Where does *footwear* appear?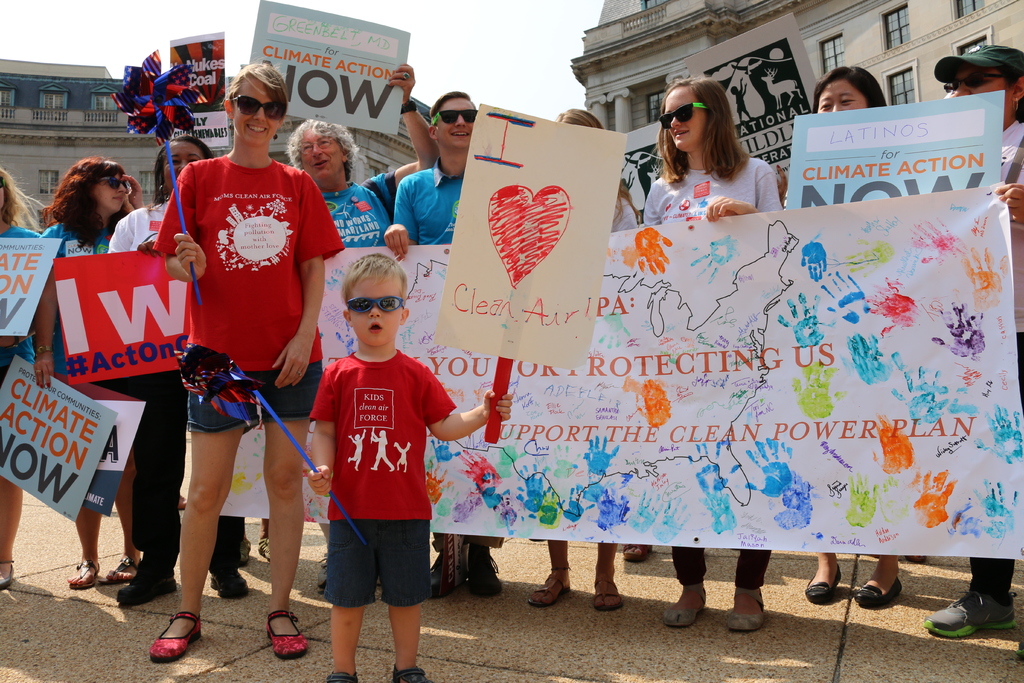
Appears at {"left": 803, "top": 566, "right": 840, "bottom": 607}.
